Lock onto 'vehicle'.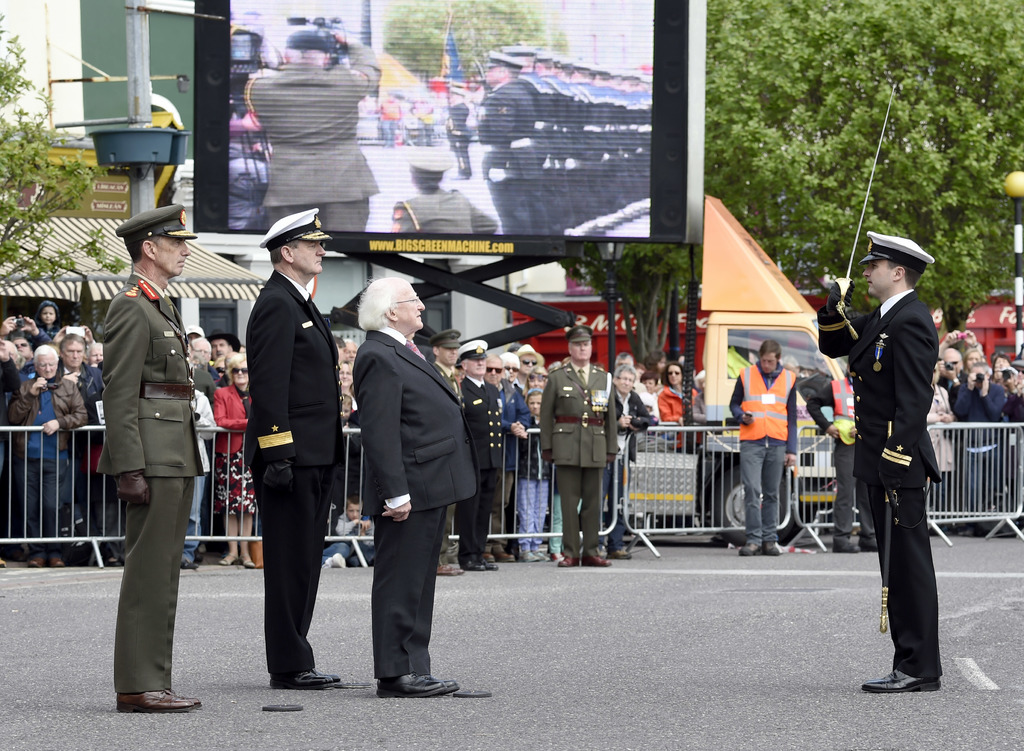
Locked: (627,197,836,554).
